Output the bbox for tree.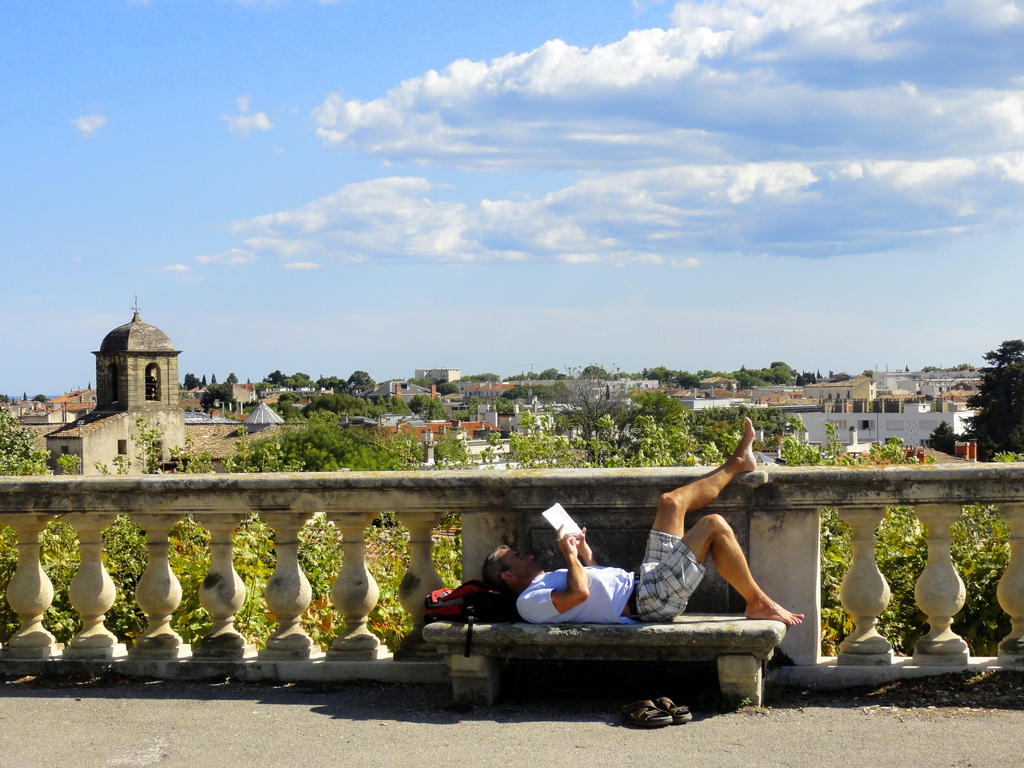
BBox(315, 376, 350, 392).
